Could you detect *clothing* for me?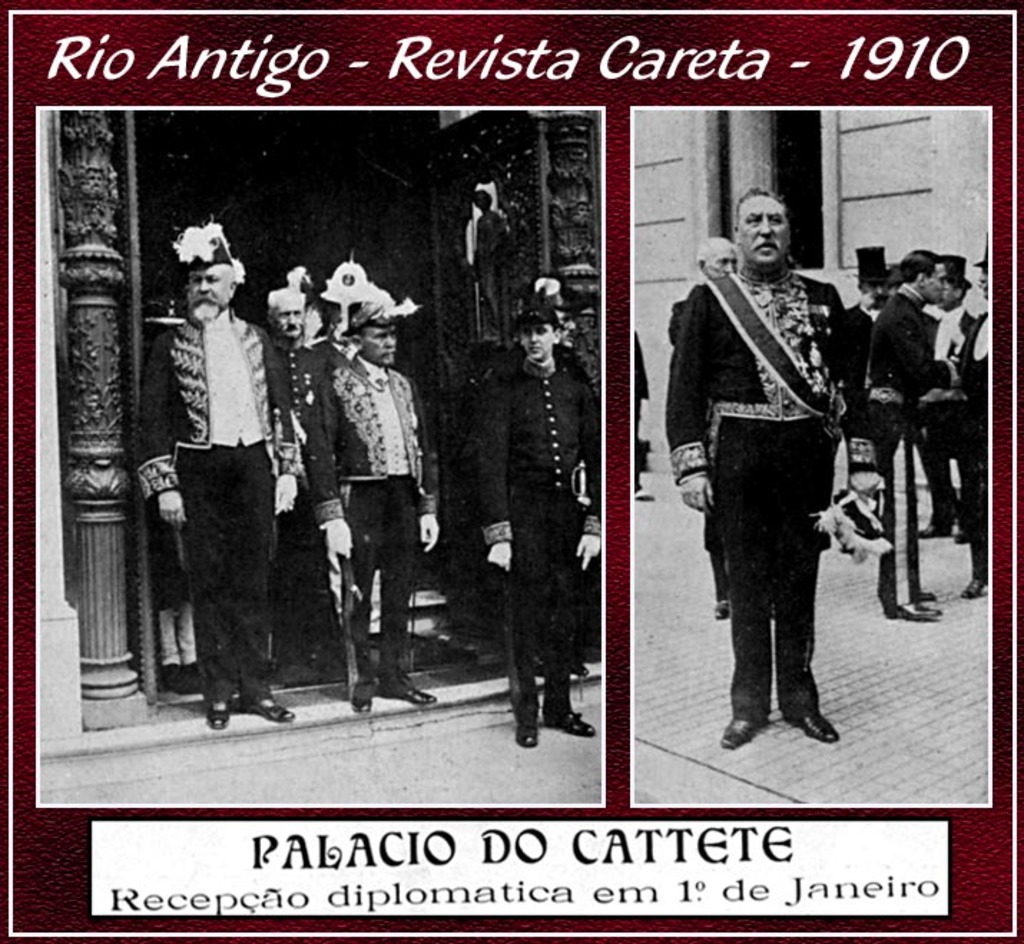
Detection result: crop(271, 325, 322, 410).
